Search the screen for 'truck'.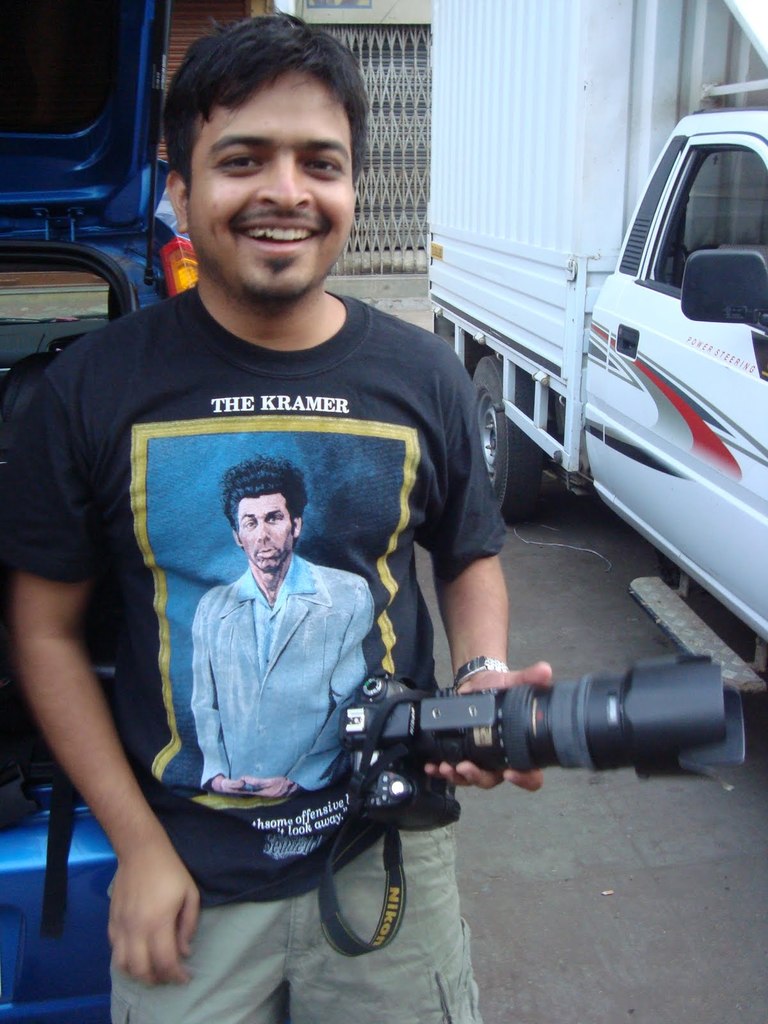
Found at 428 0 767 706.
